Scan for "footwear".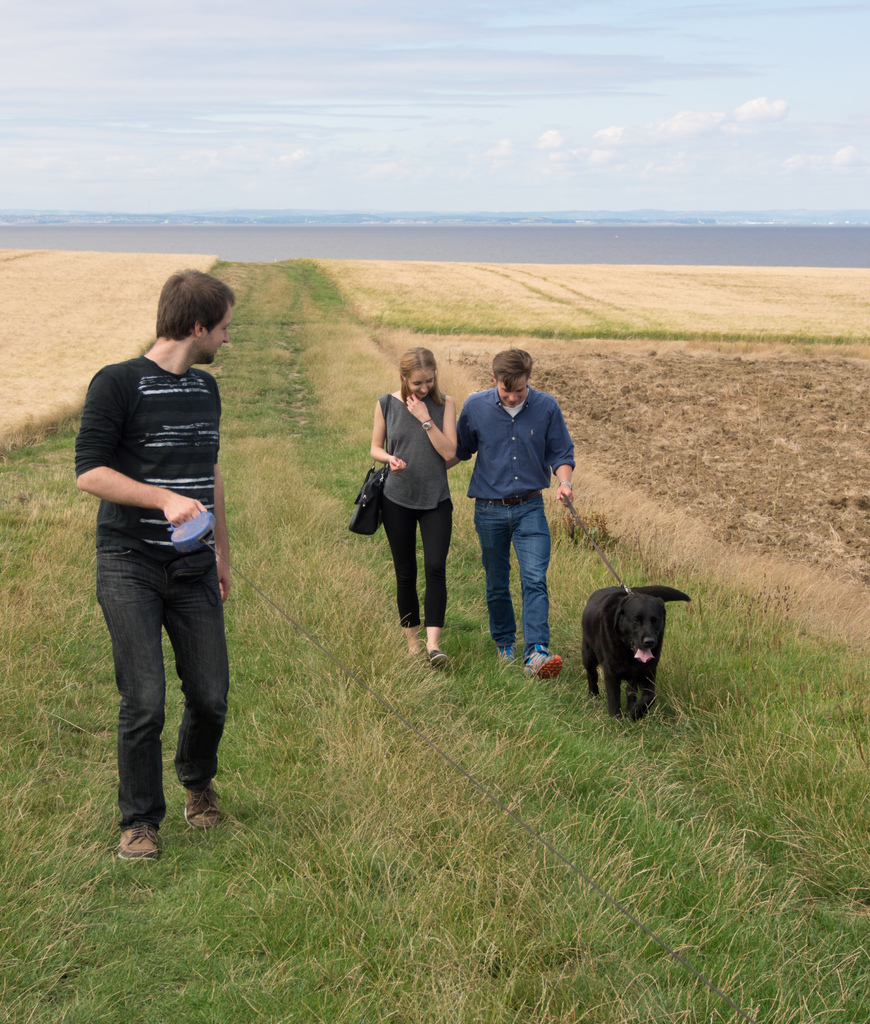
Scan result: locate(185, 772, 225, 832).
